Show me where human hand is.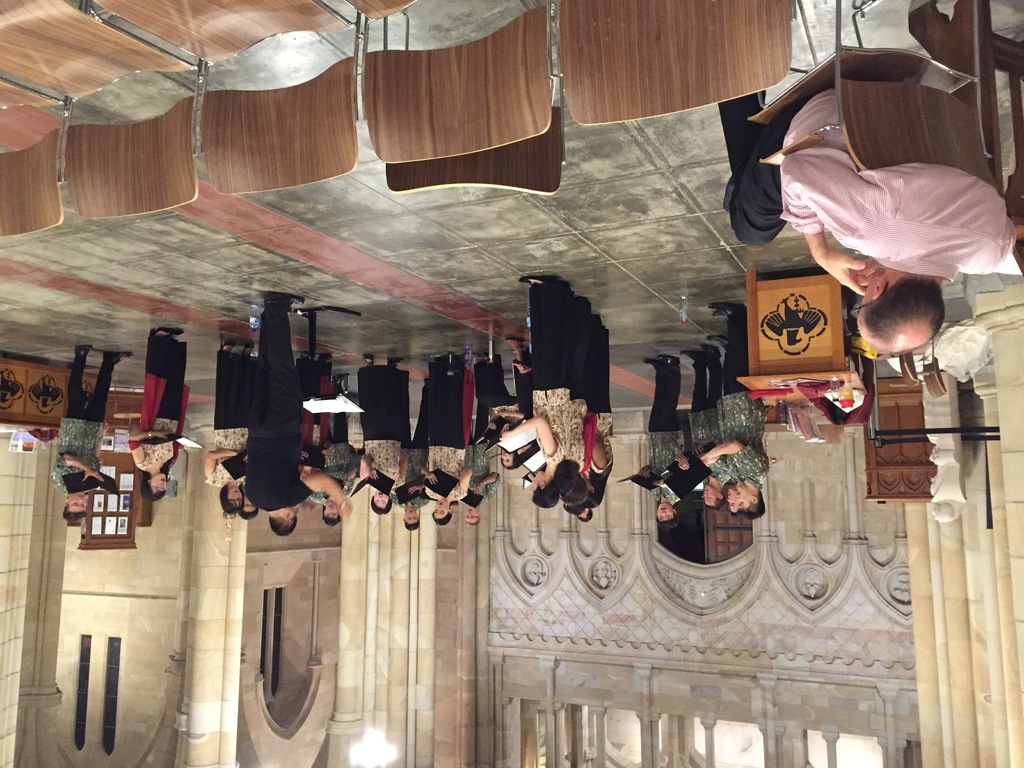
human hand is at (637,467,650,481).
